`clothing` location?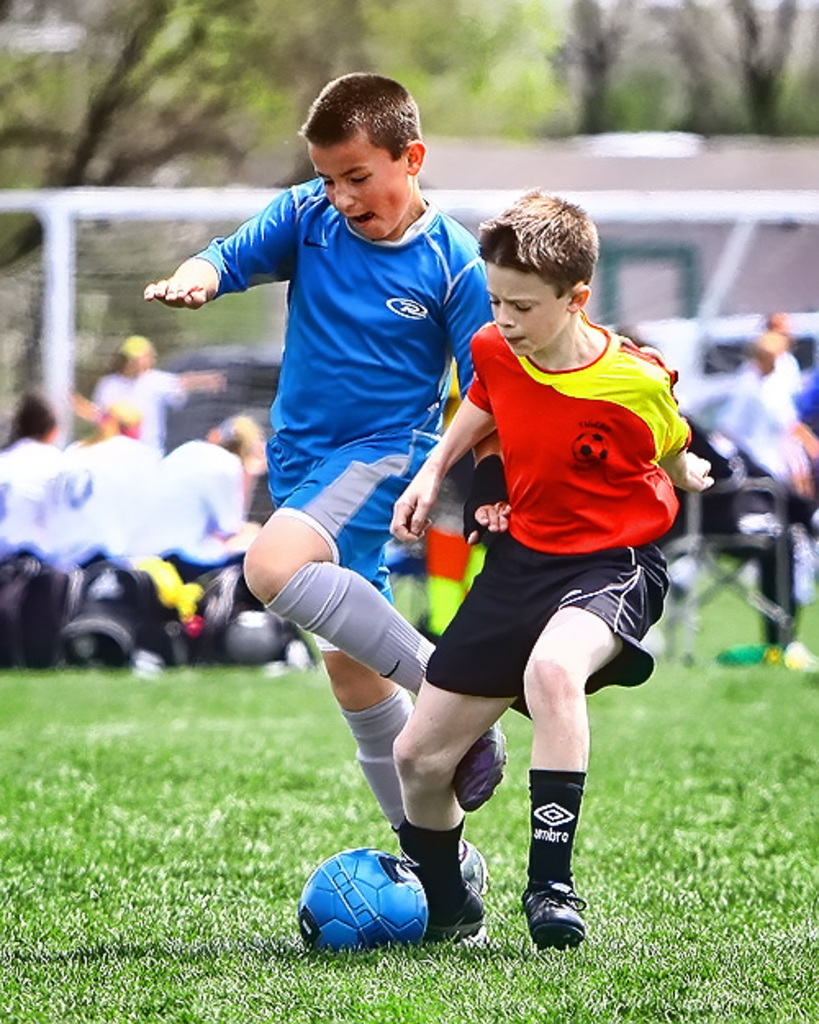
crop(722, 372, 804, 532)
